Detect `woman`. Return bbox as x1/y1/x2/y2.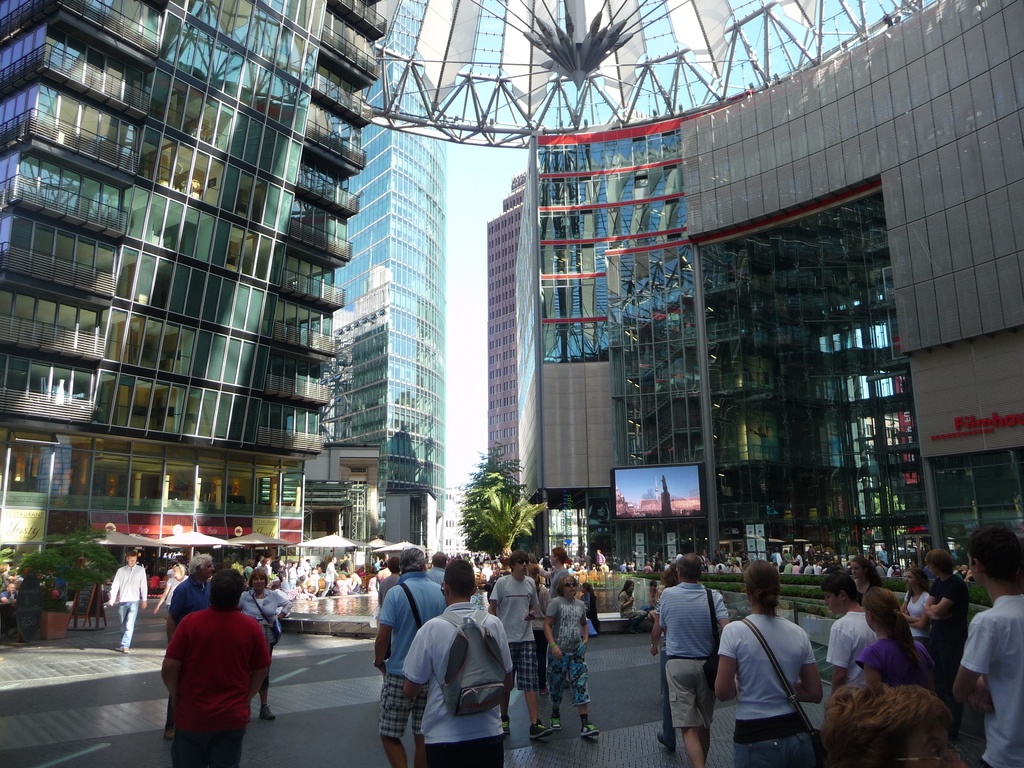
335/572/348/596.
